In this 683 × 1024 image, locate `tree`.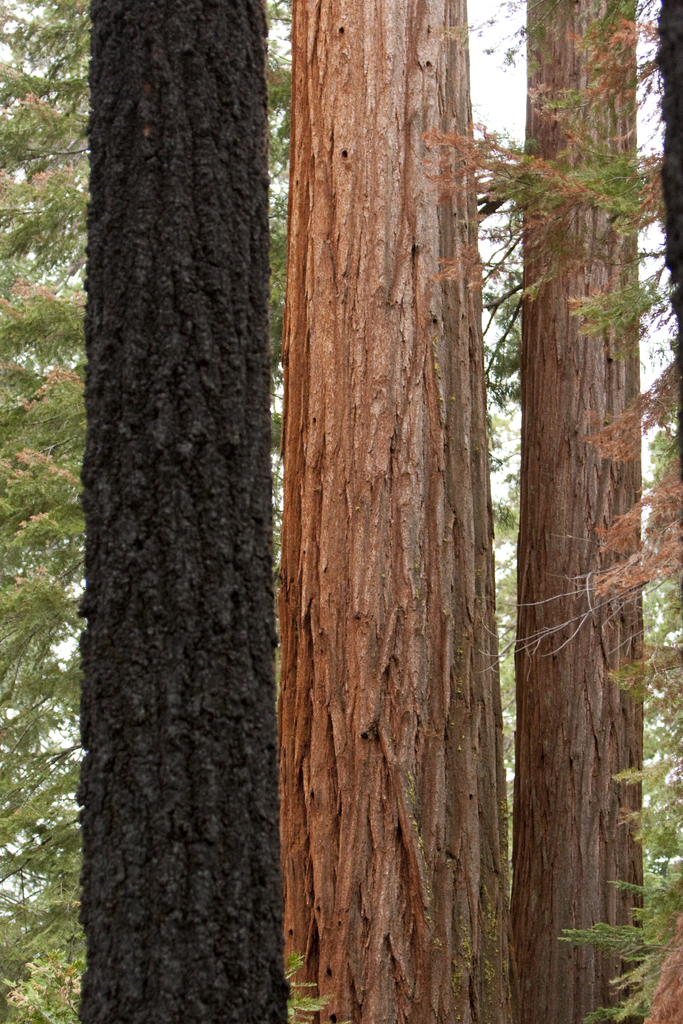
Bounding box: 526,0,654,1023.
